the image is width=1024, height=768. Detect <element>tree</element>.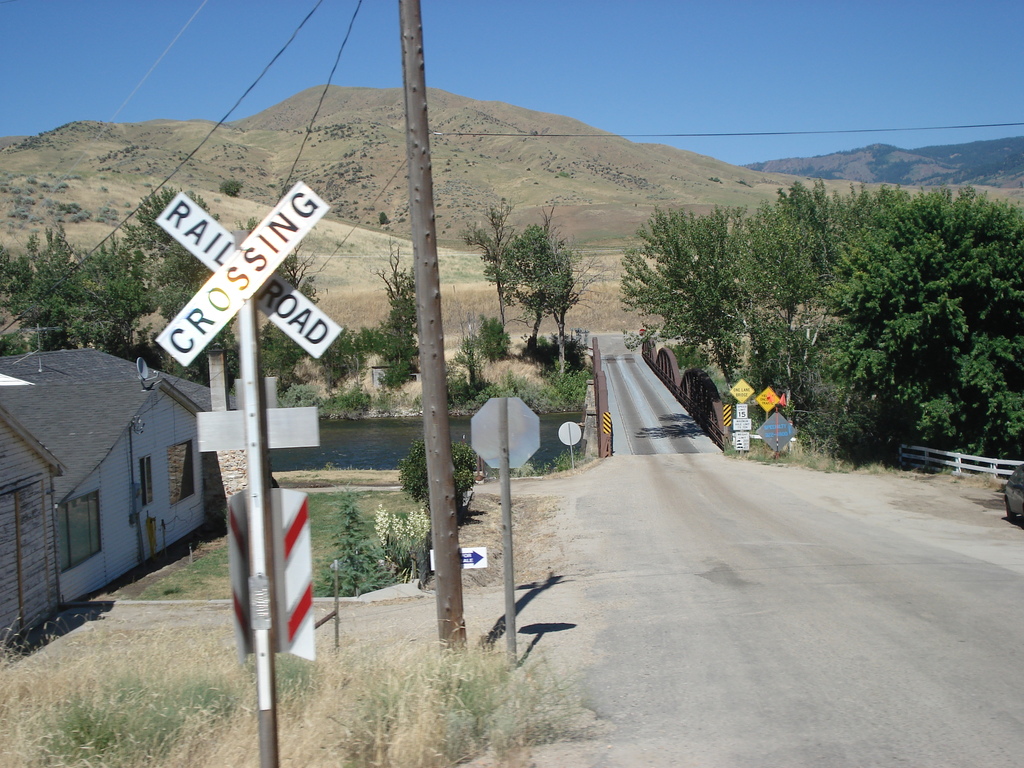
Detection: l=459, t=200, r=611, b=380.
